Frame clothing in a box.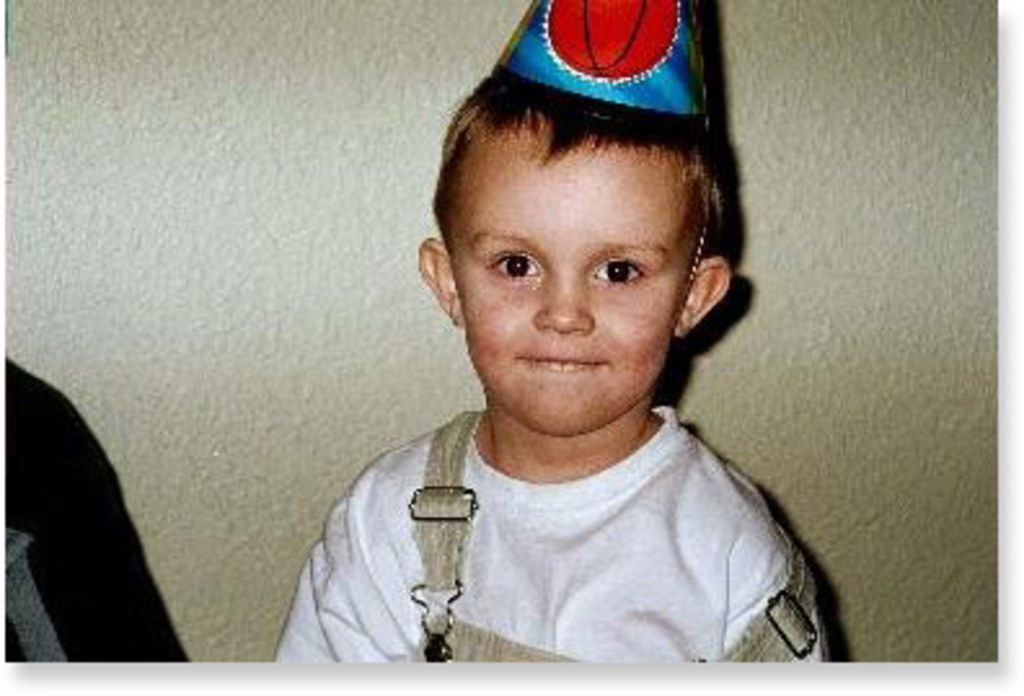
240/357/848/662.
